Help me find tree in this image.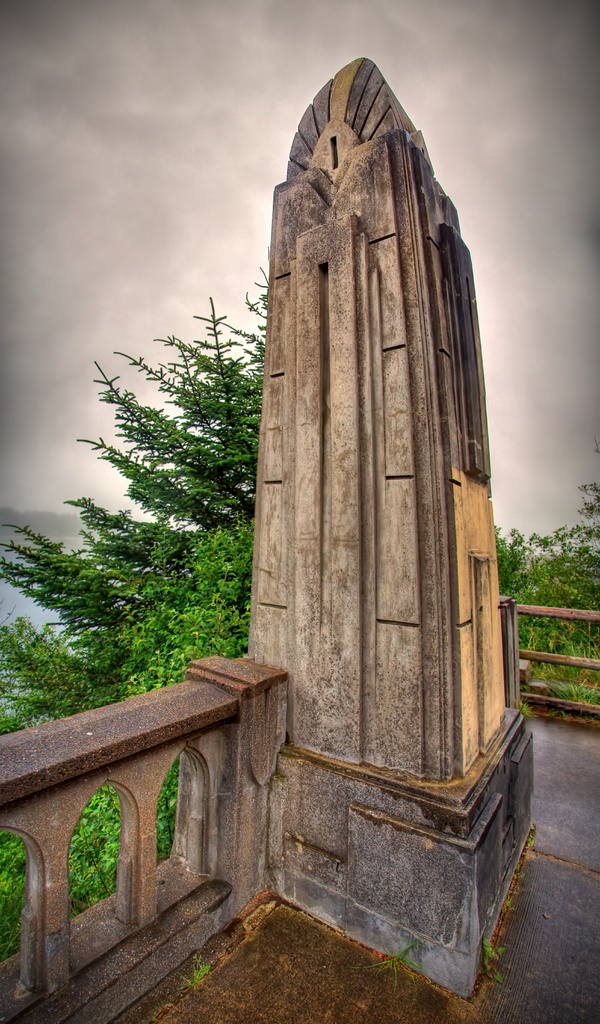
Found it: rect(0, 278, 599, 951).
